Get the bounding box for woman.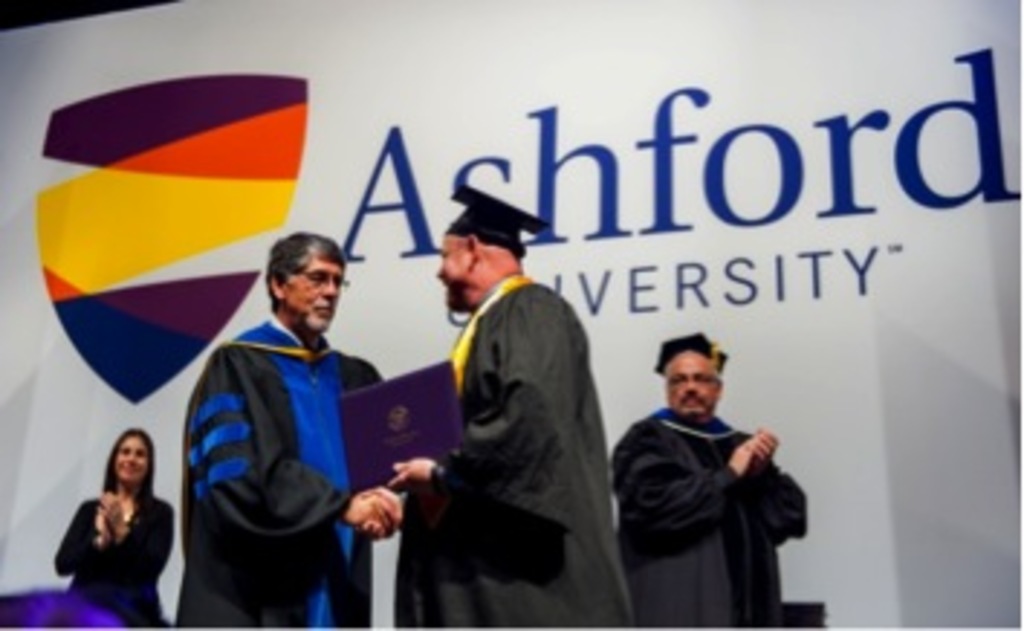
[left=46, top=423, right=174, bottom=602].
